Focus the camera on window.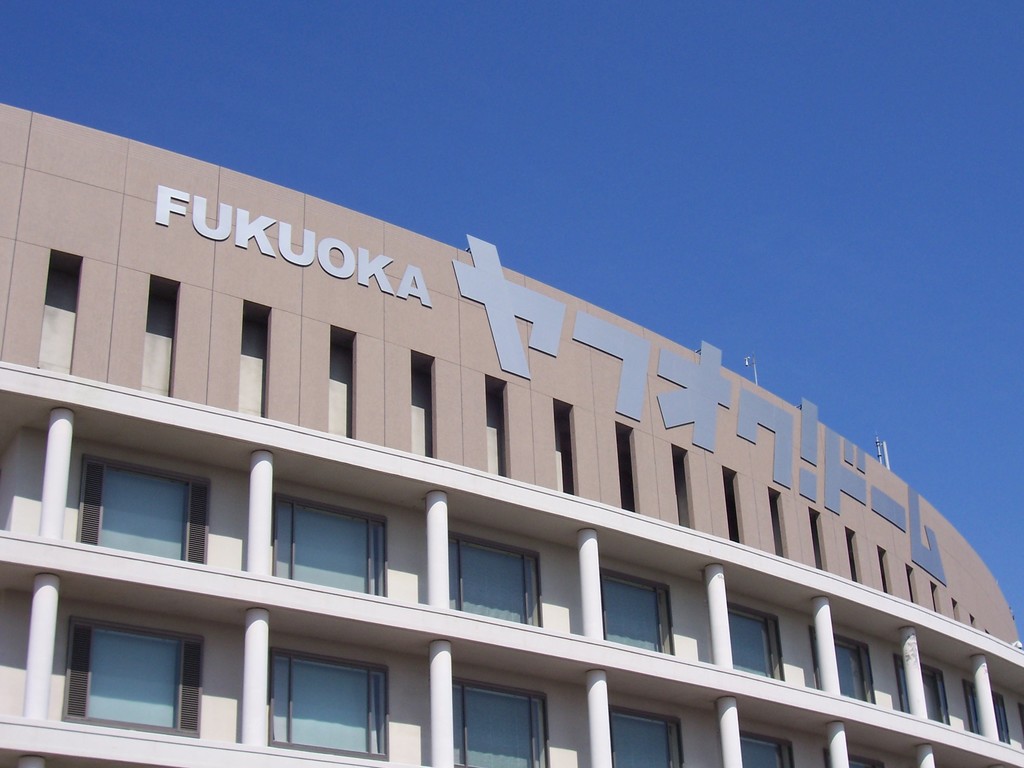
Focus region: left=271, top=491, right=387, bottom=596.
